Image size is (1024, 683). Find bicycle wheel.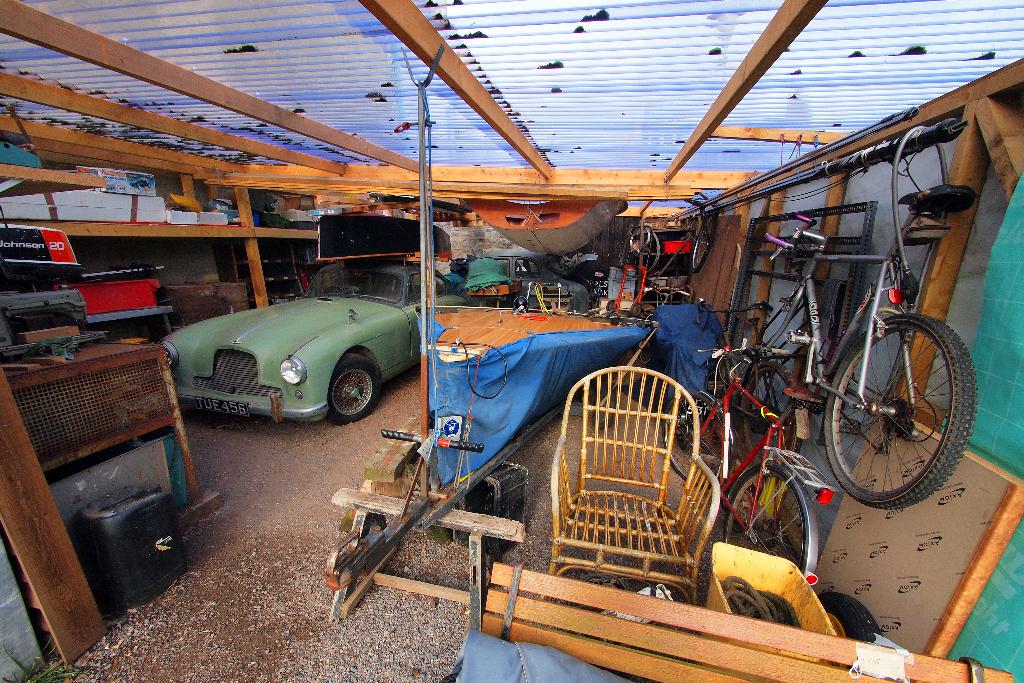
724:458:810:584.
